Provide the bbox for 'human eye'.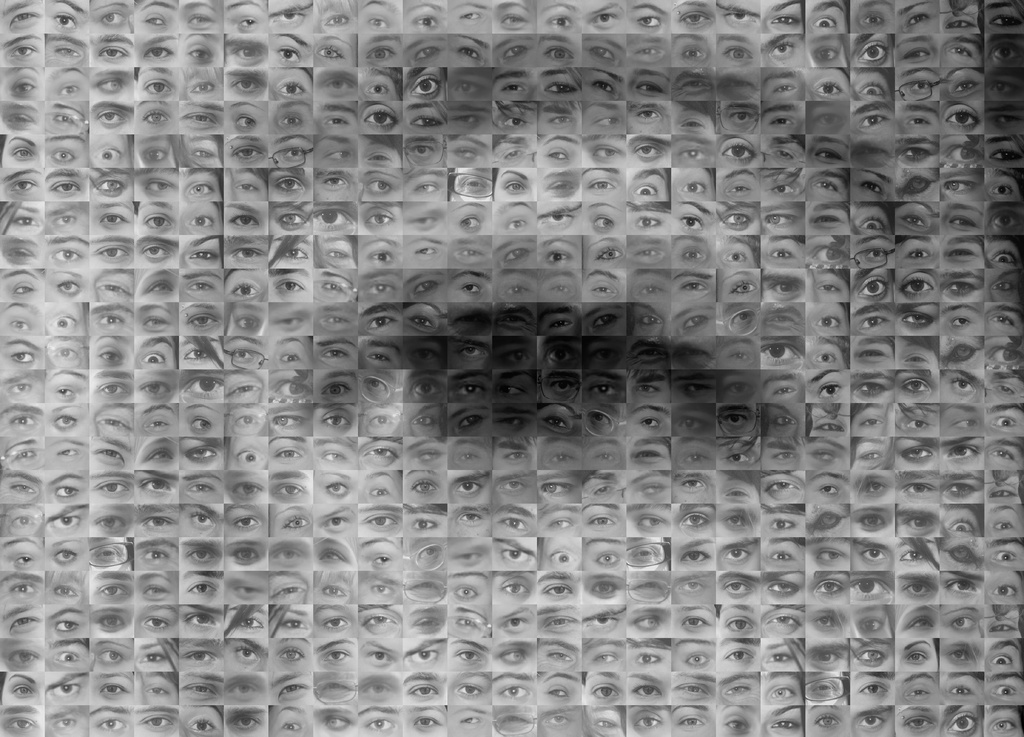
(365,81,388,95).
